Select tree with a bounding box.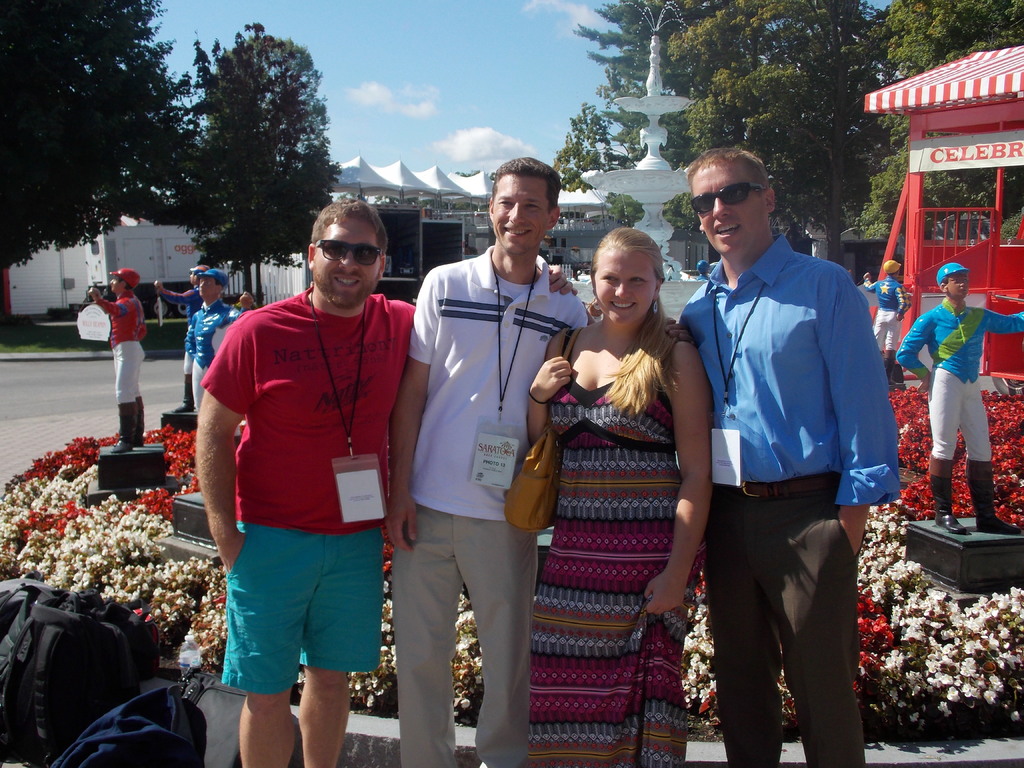
x1=189, y1=49, x2=260, y2=317.
